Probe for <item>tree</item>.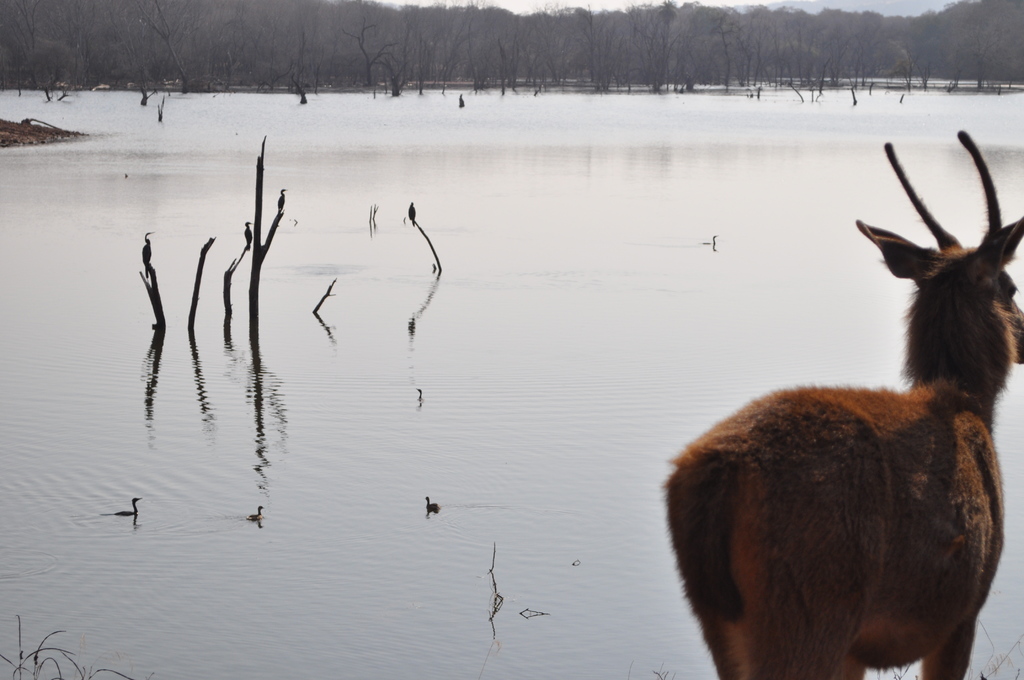
Probe result: (956,4,1014,91).
